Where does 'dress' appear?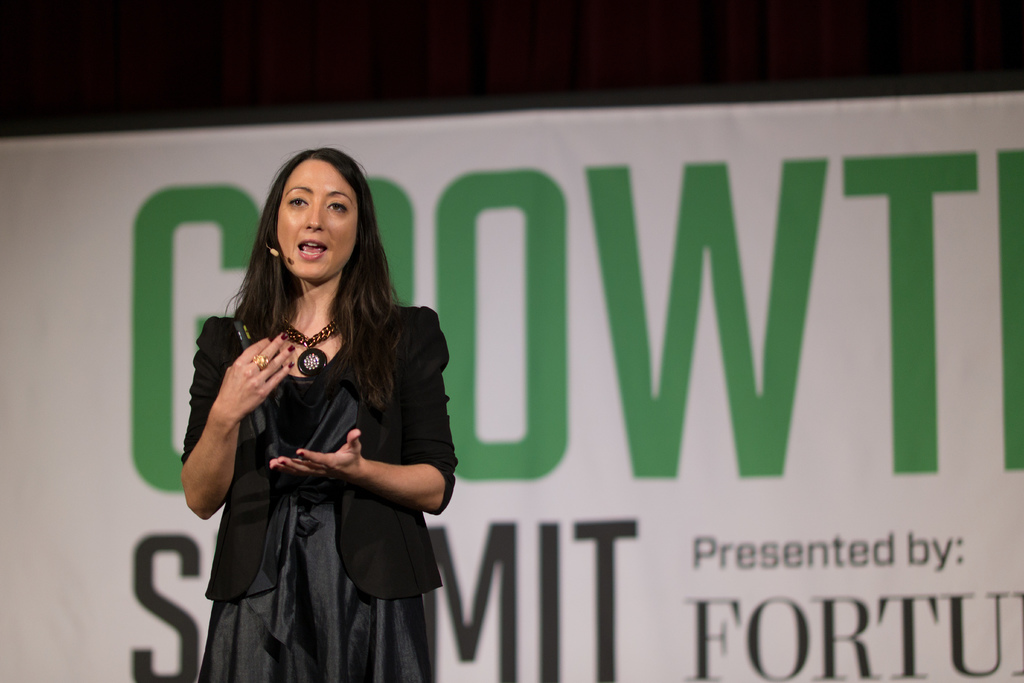
Appears at [195,349,430,682].
